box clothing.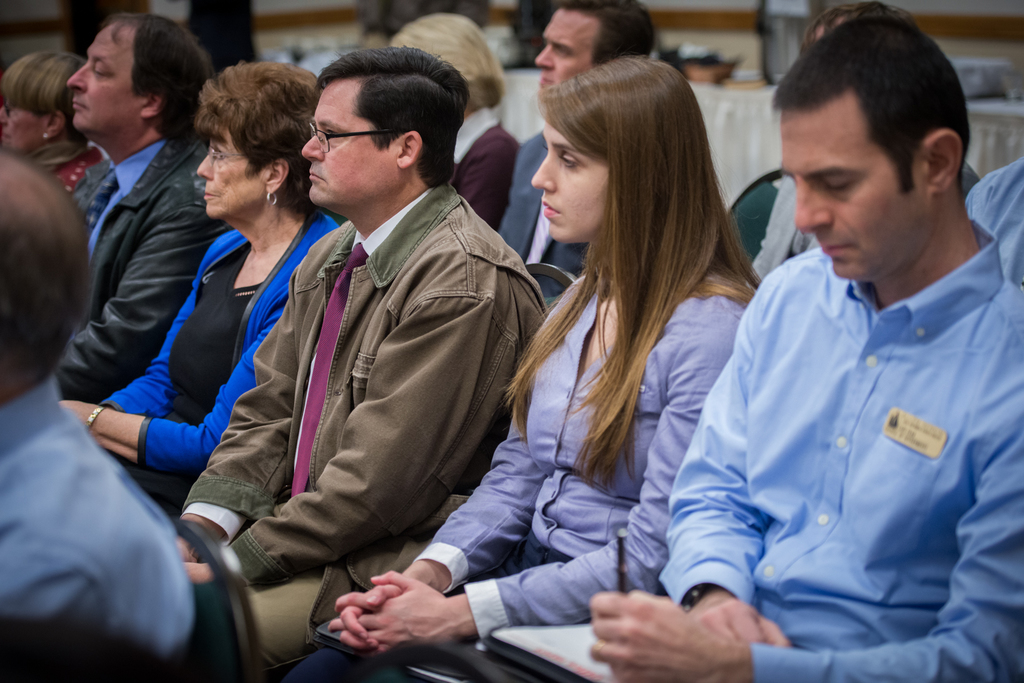
box(173, 182, 552, 669).
